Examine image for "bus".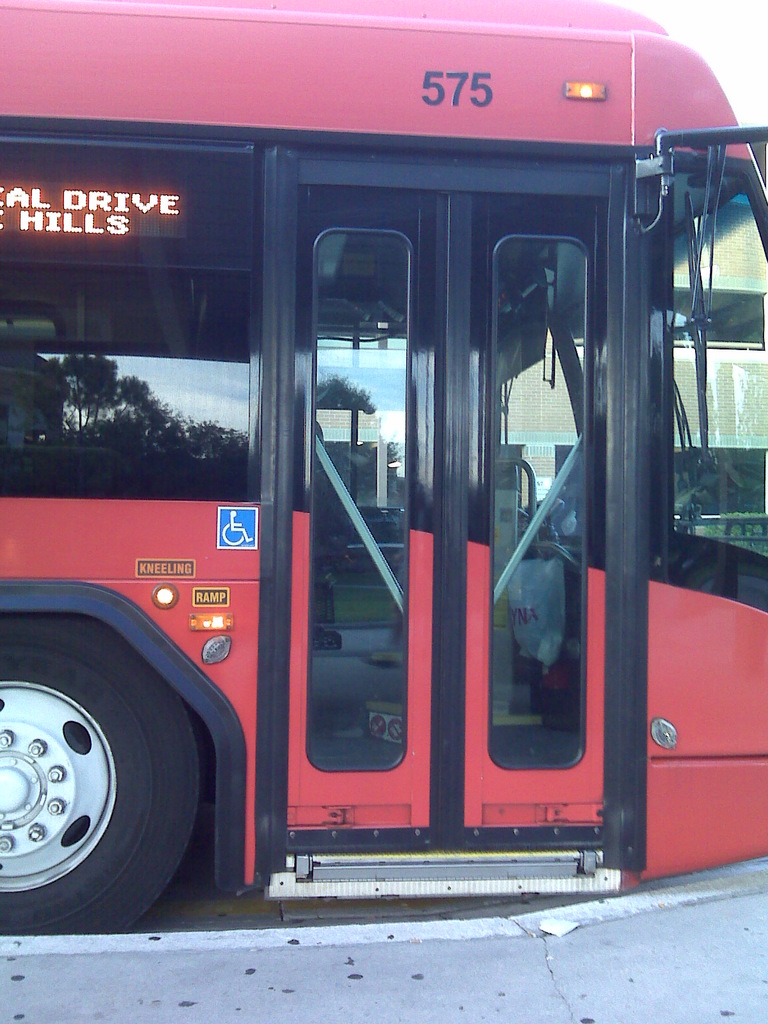
Examination result: 0/0/767/936.
